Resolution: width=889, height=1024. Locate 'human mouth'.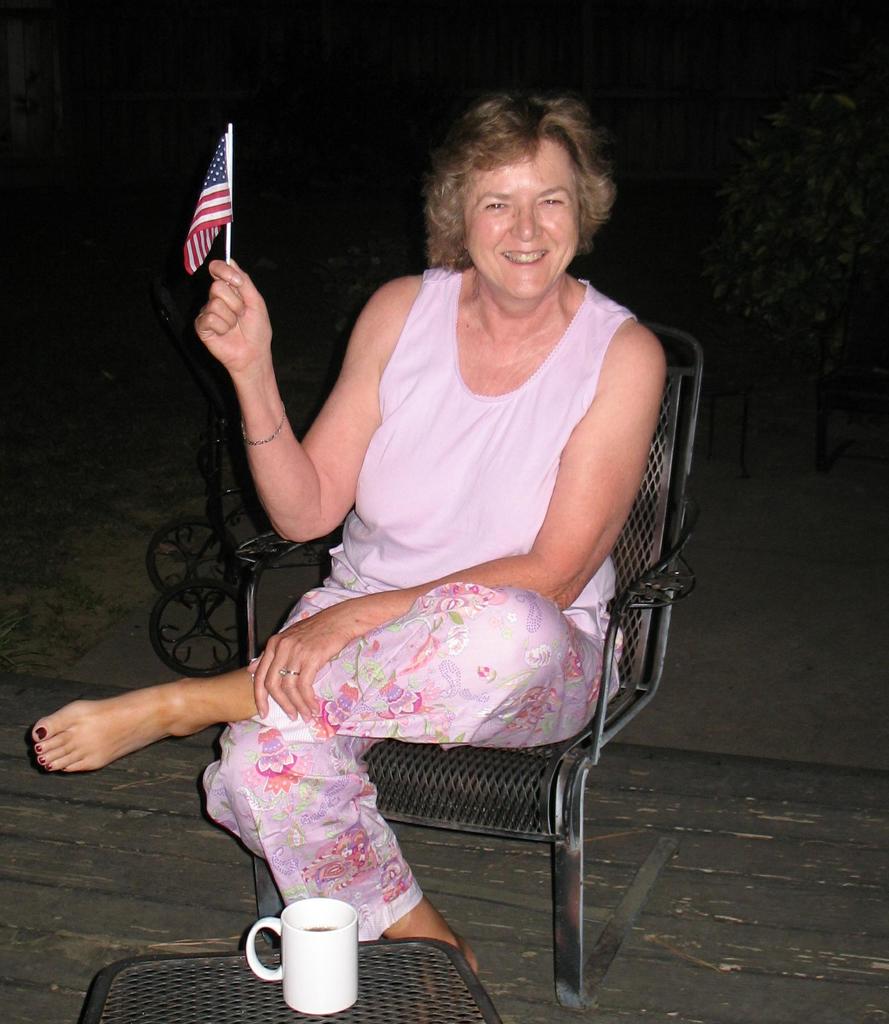
[498, 250, 549, 267].
